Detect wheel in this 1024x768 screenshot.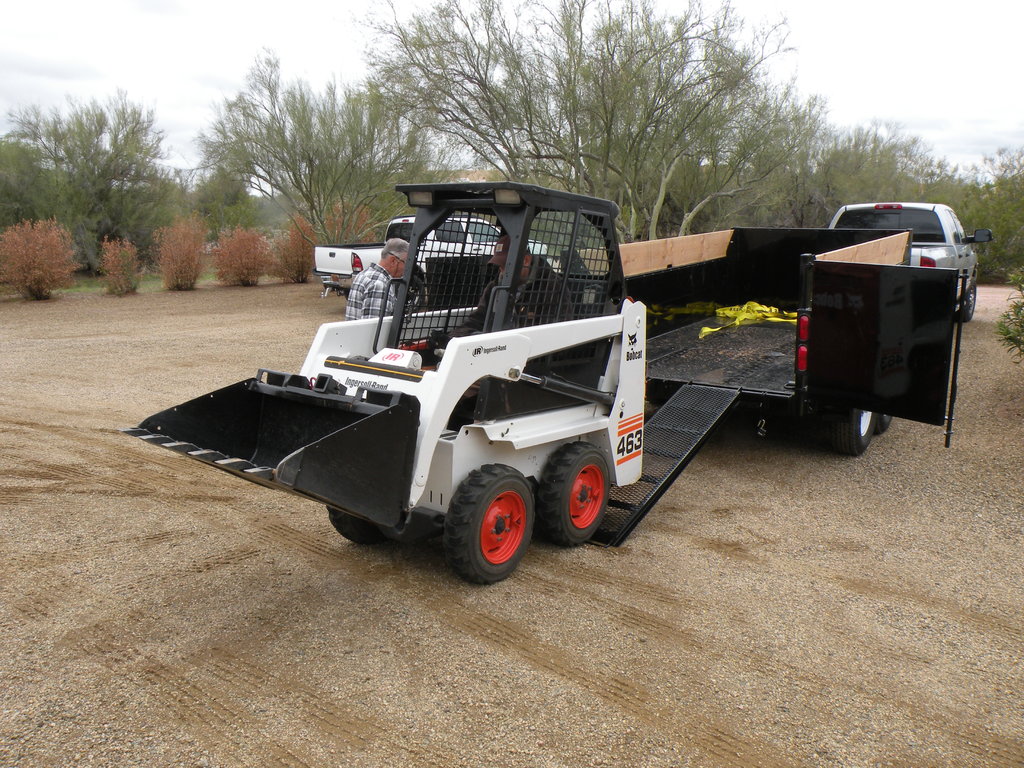
Detection: crop(396, 274, 424, 316).
